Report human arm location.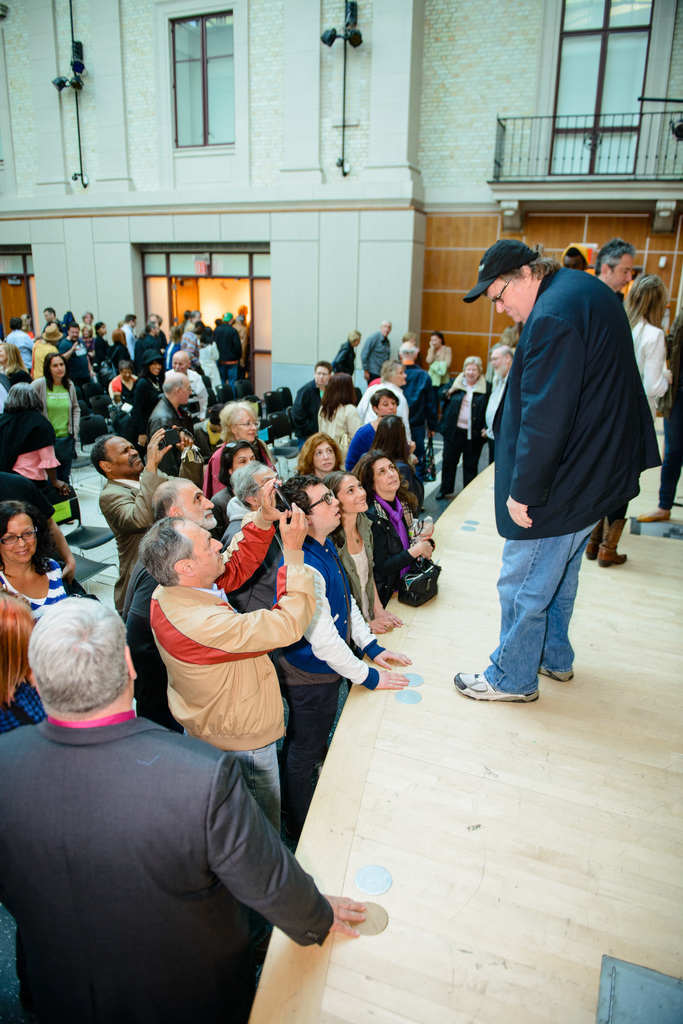
Report: l=198, t=740, r=326, b=975.
